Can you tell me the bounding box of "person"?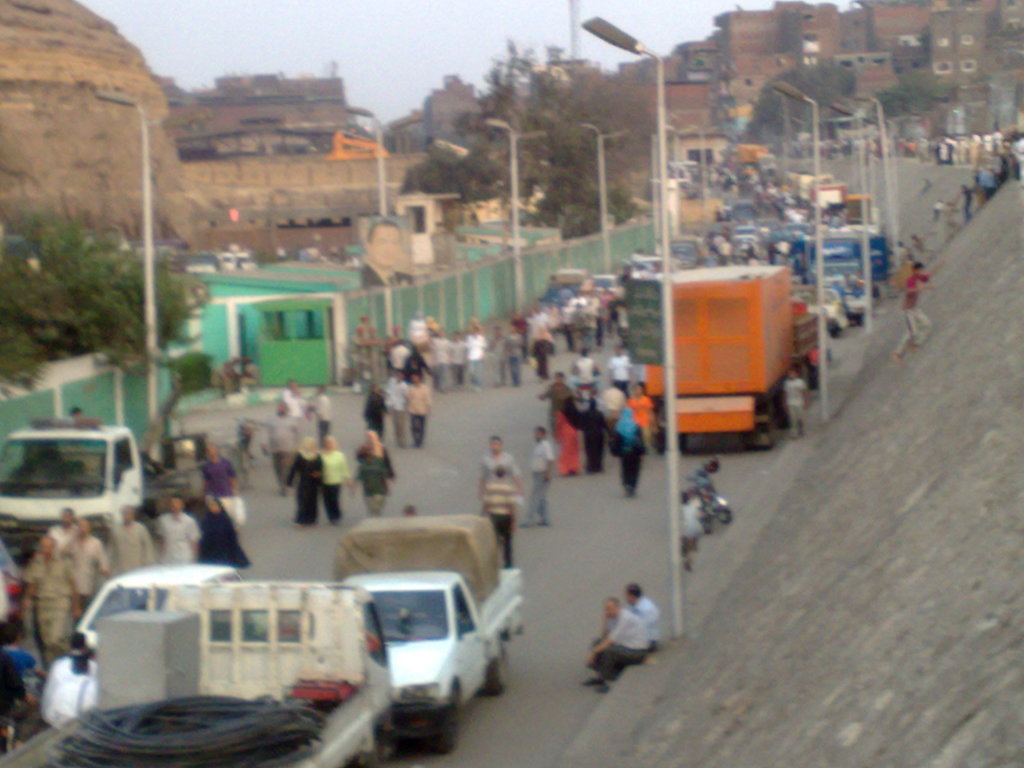
(left=360, top=380, right=385, bottom=440).
